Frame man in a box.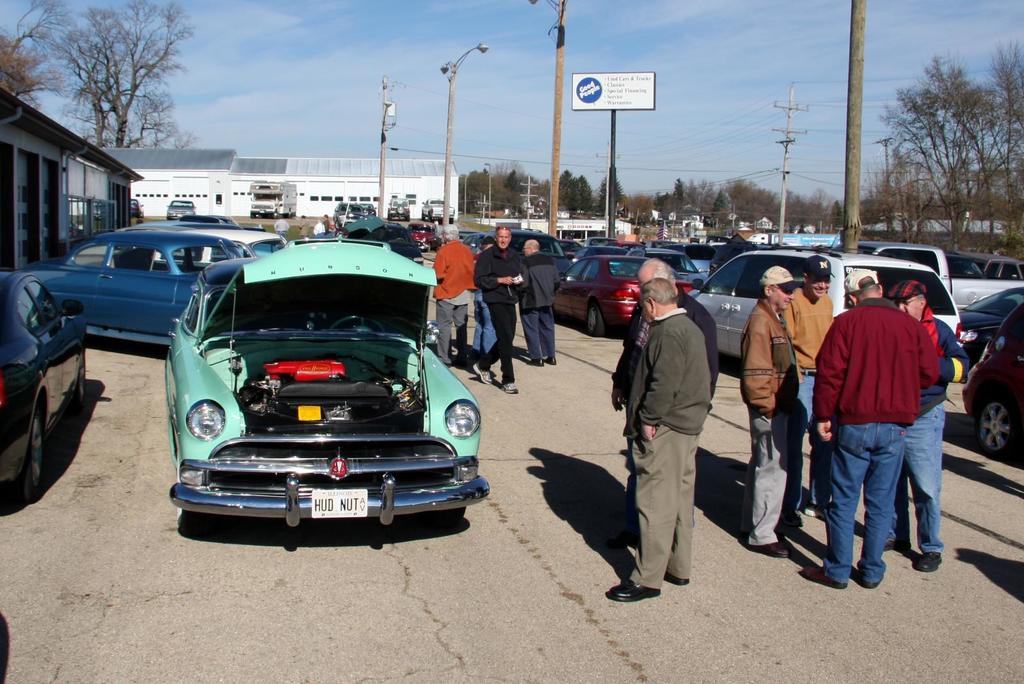
{"left": 613, "top": 259, "right": 722, "bottom": 444}.
